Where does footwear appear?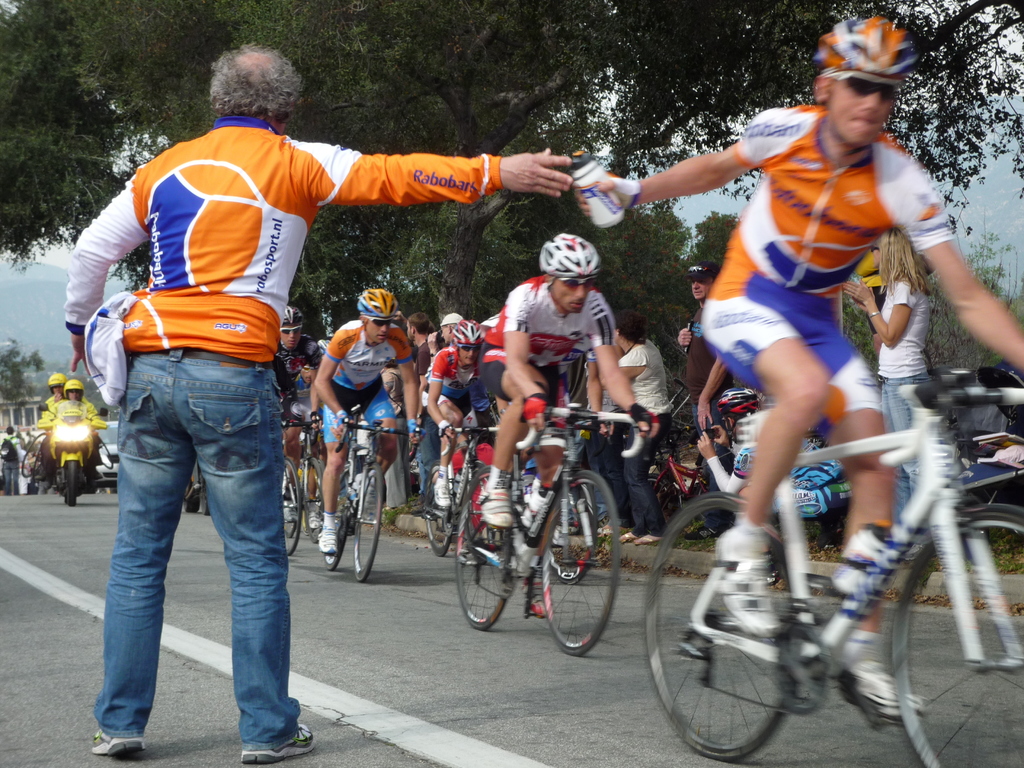
Appears at locate(639, 531, 661, 547).
